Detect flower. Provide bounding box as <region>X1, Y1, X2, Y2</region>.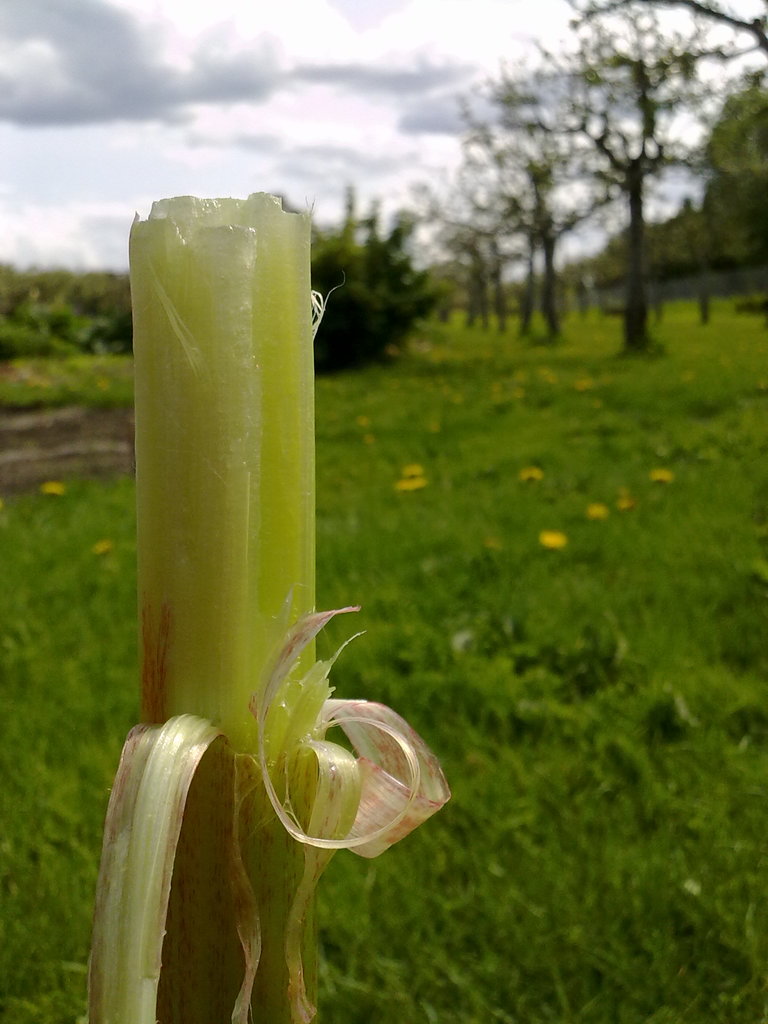
<region>209, 618, 449, 882</region>.
